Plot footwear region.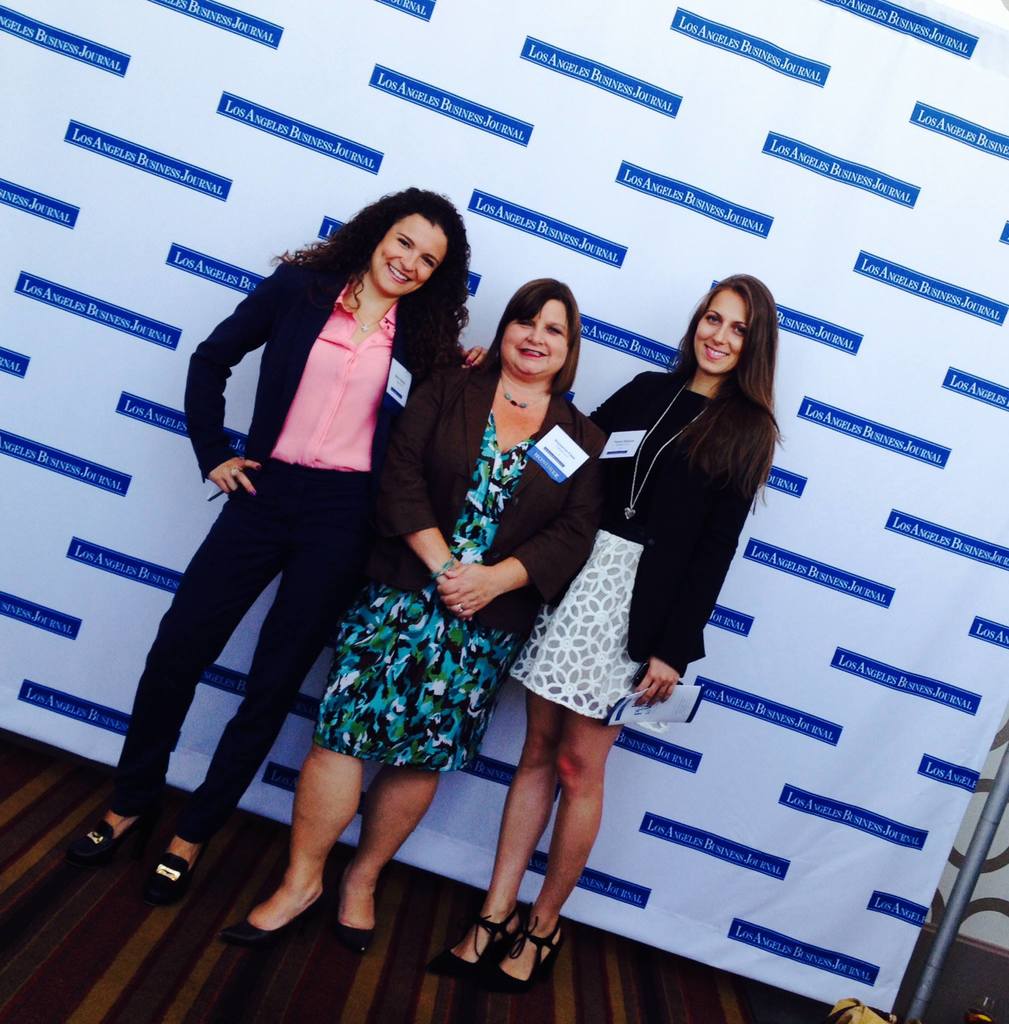
Plotted at bbox=(65, 810, 153, 865).
